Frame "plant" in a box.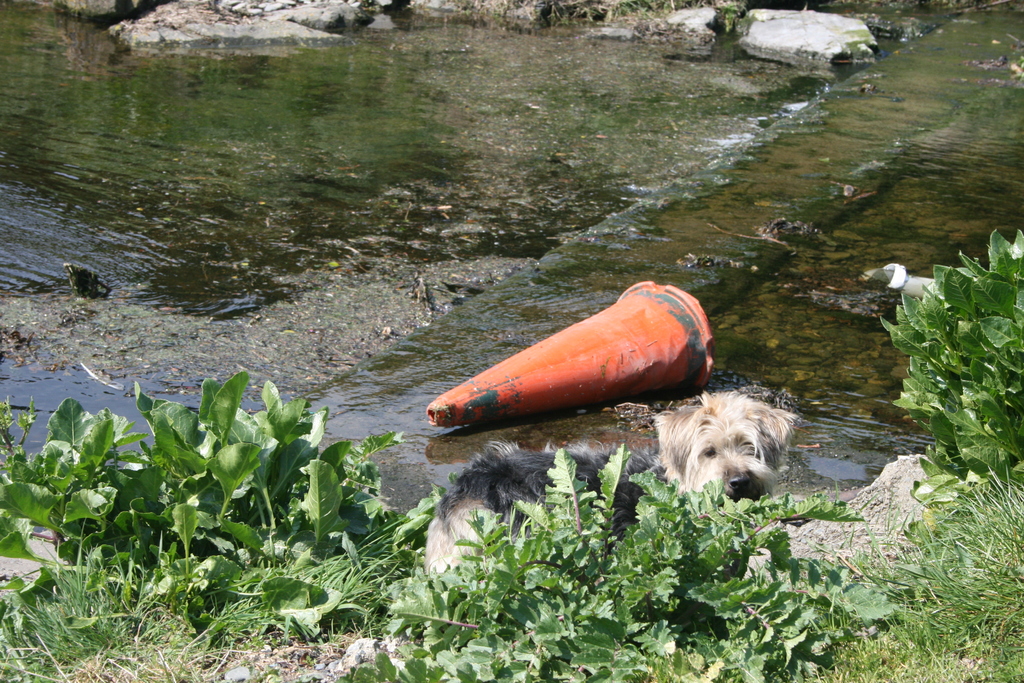
[888, 233, 1011, 504].
